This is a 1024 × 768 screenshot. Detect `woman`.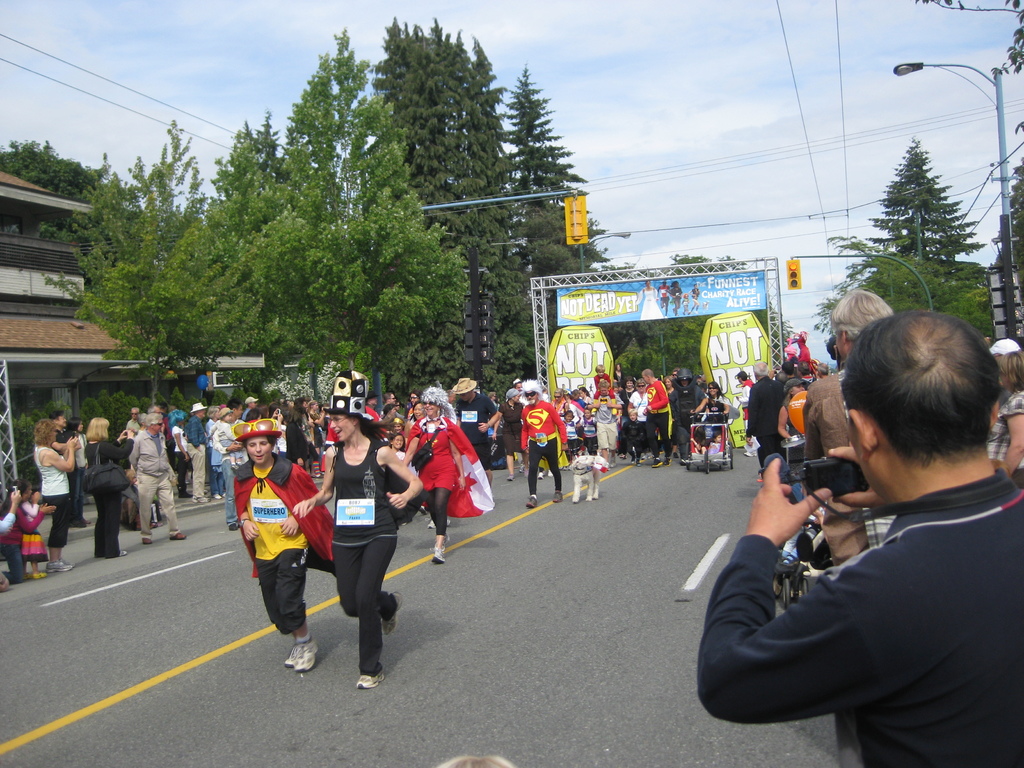
x1=779 y1=380 x2=806 y2=477.
